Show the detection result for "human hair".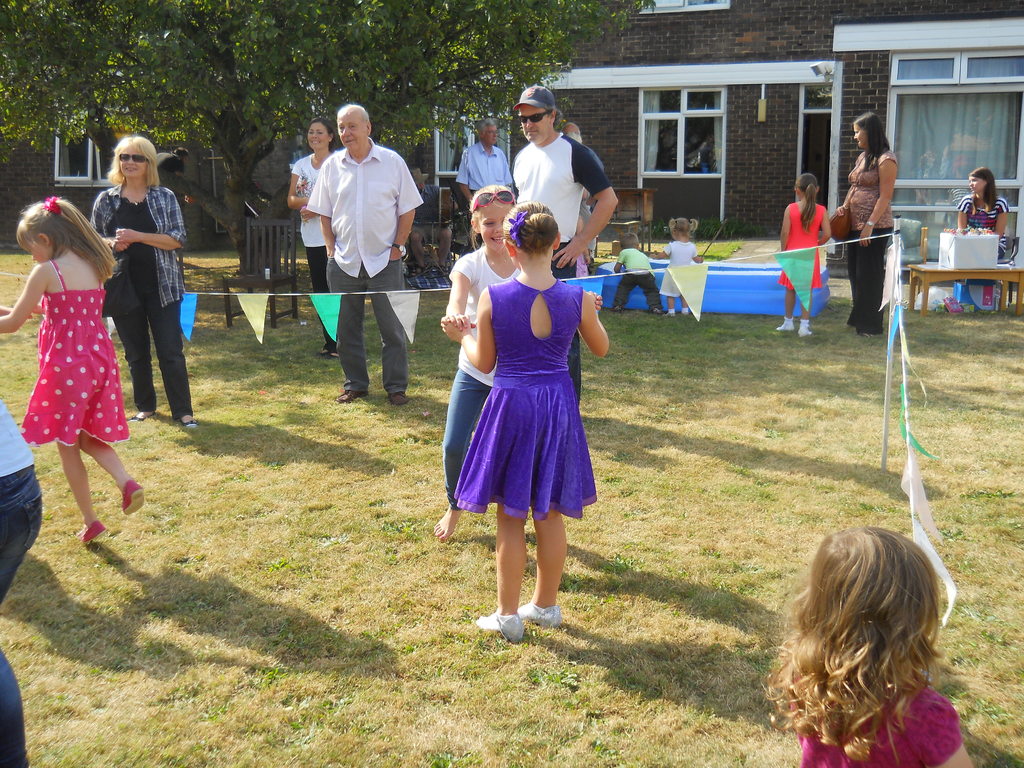
crop(794, 172, 822, 232).
